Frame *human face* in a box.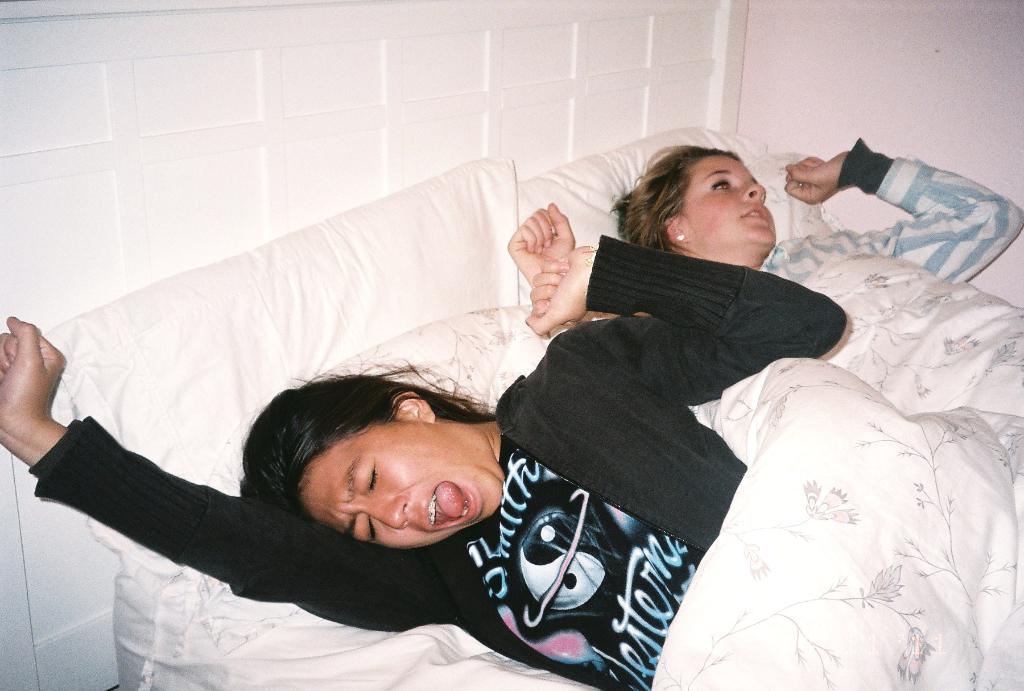
x1=292, y1=420, x2=503, y2=546.
